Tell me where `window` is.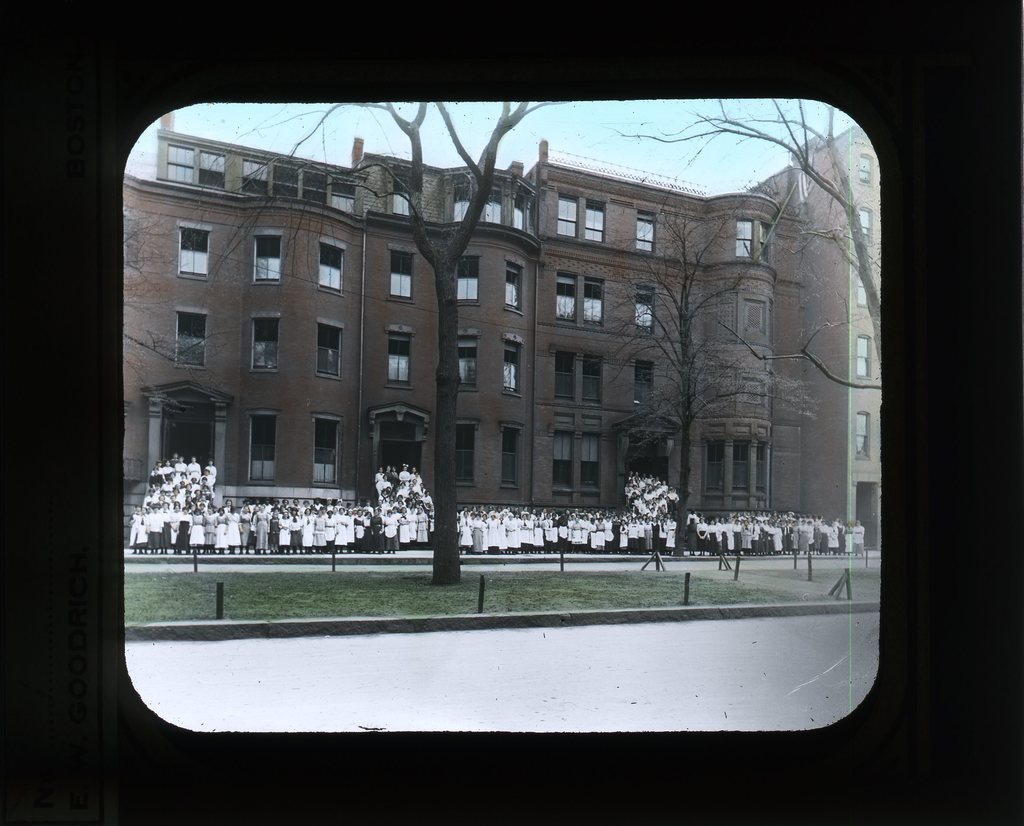
`window` is at (504,344,522,392).
